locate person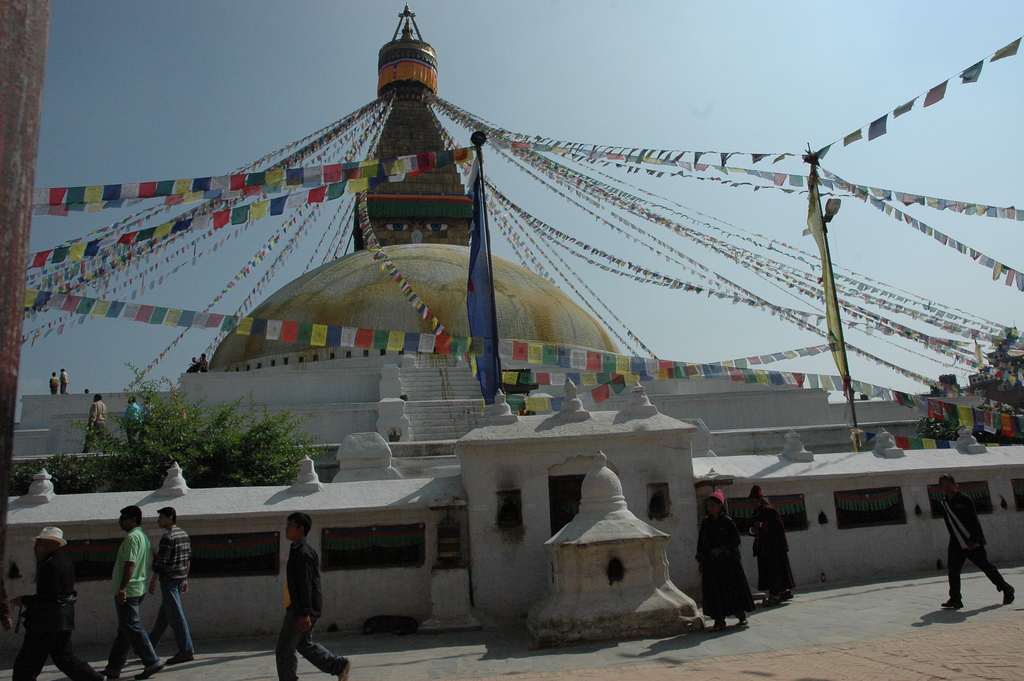
select_region(276, 507, 347, 680)
